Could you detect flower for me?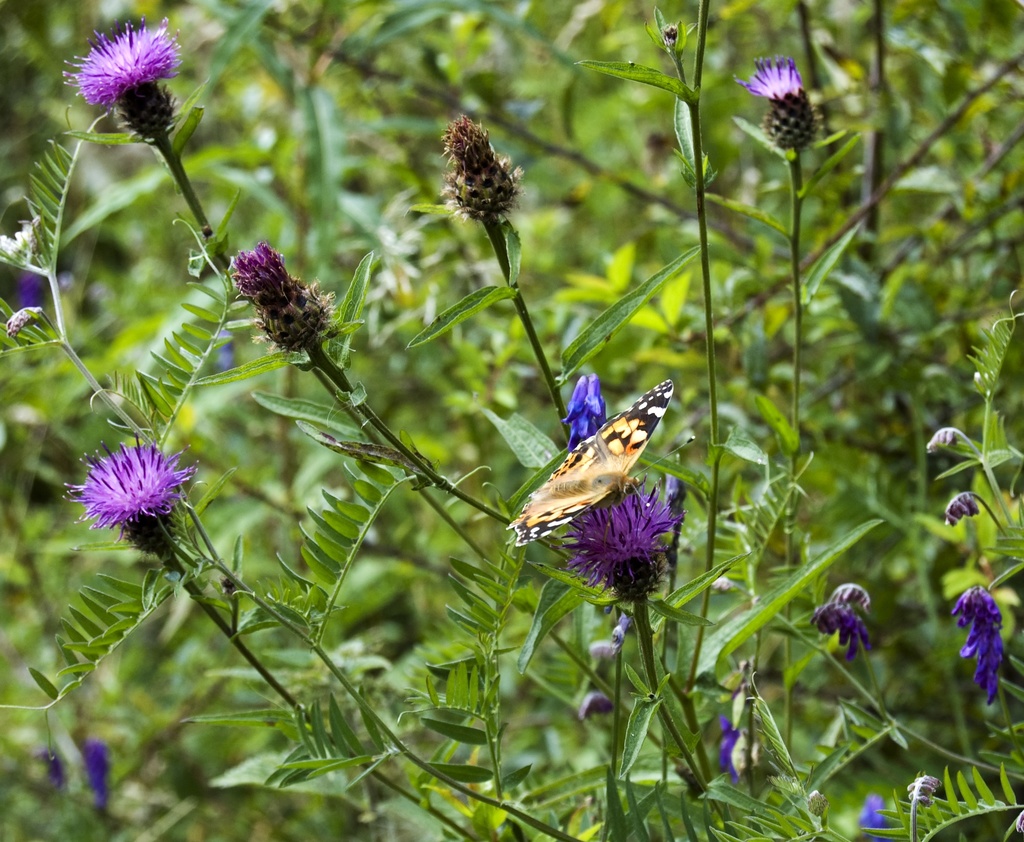
Detection result: BBox(705, 710, 744, 765).
